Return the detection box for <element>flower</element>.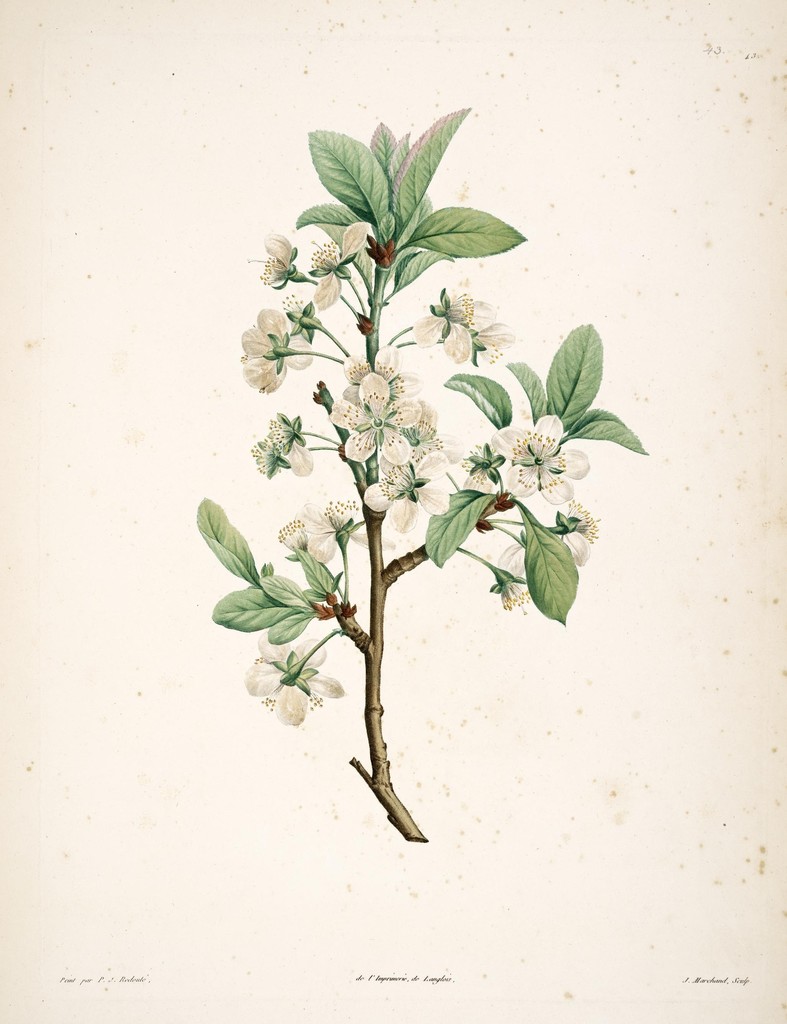
<bbox>240, 412, 307, 481</bbox>.
